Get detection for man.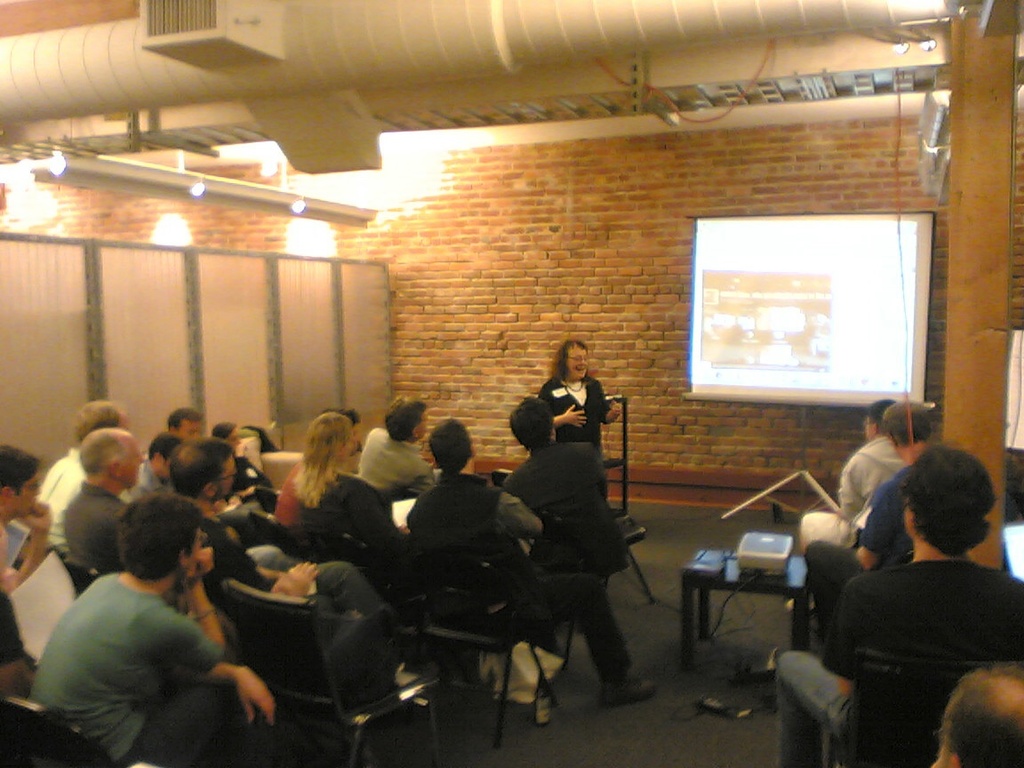
Detection: pyautogui.locateOnScreen(932, 659, 1023, 767).
